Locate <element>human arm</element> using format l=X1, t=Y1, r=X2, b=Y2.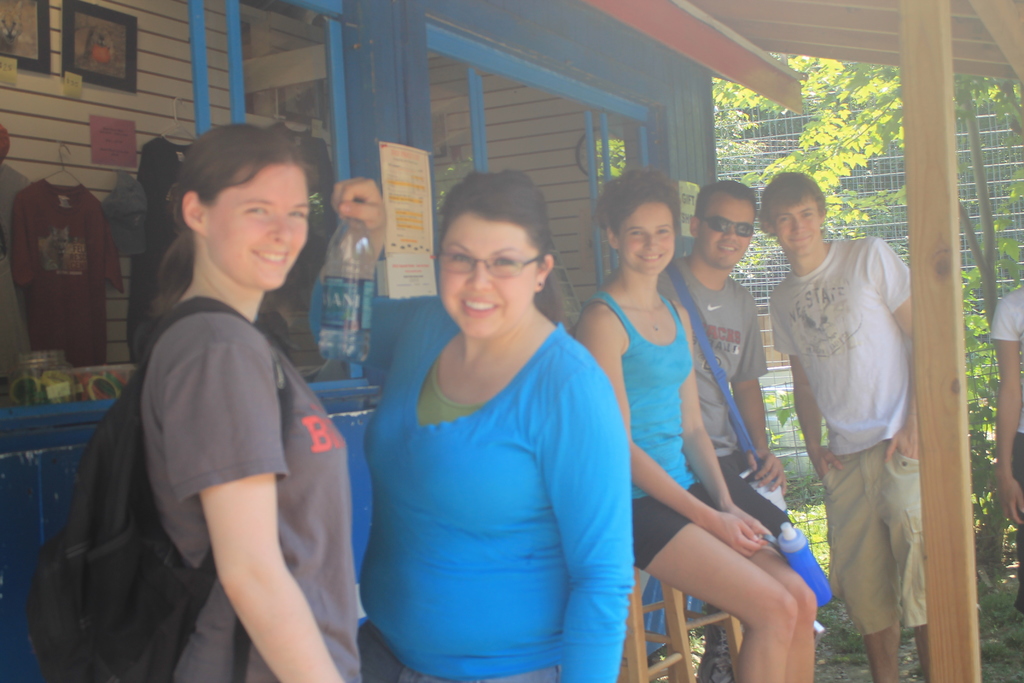
l=870, t=235, r=914, b=463.
